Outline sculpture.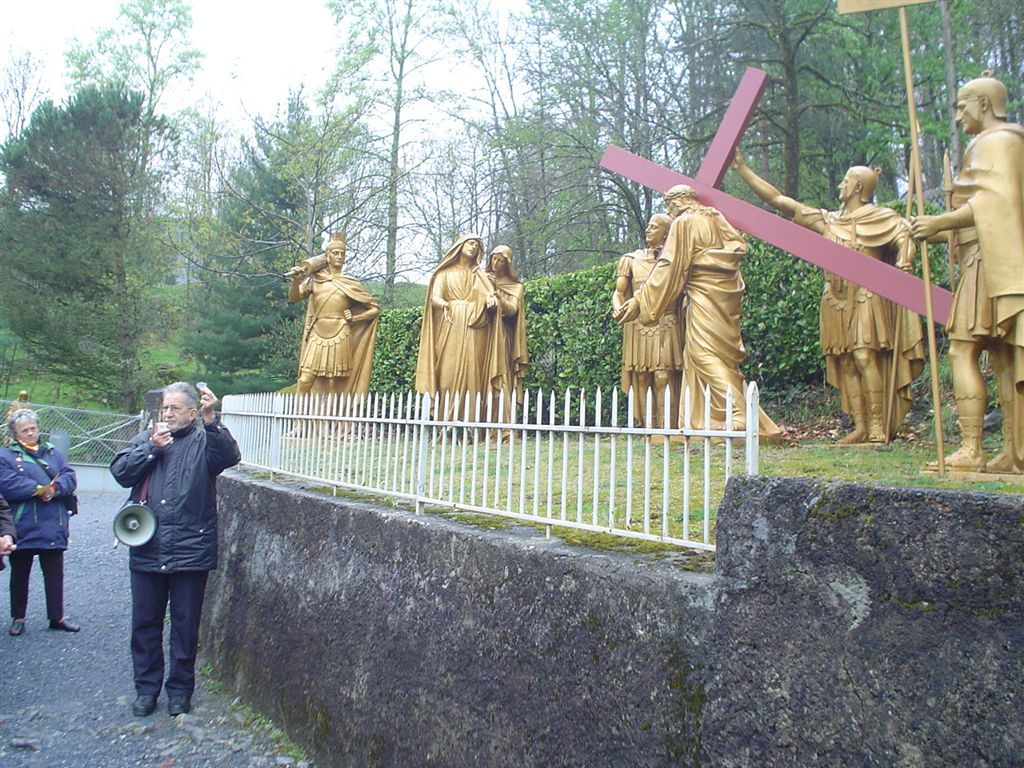
Outline: detection(608, 207, 687, 433).
